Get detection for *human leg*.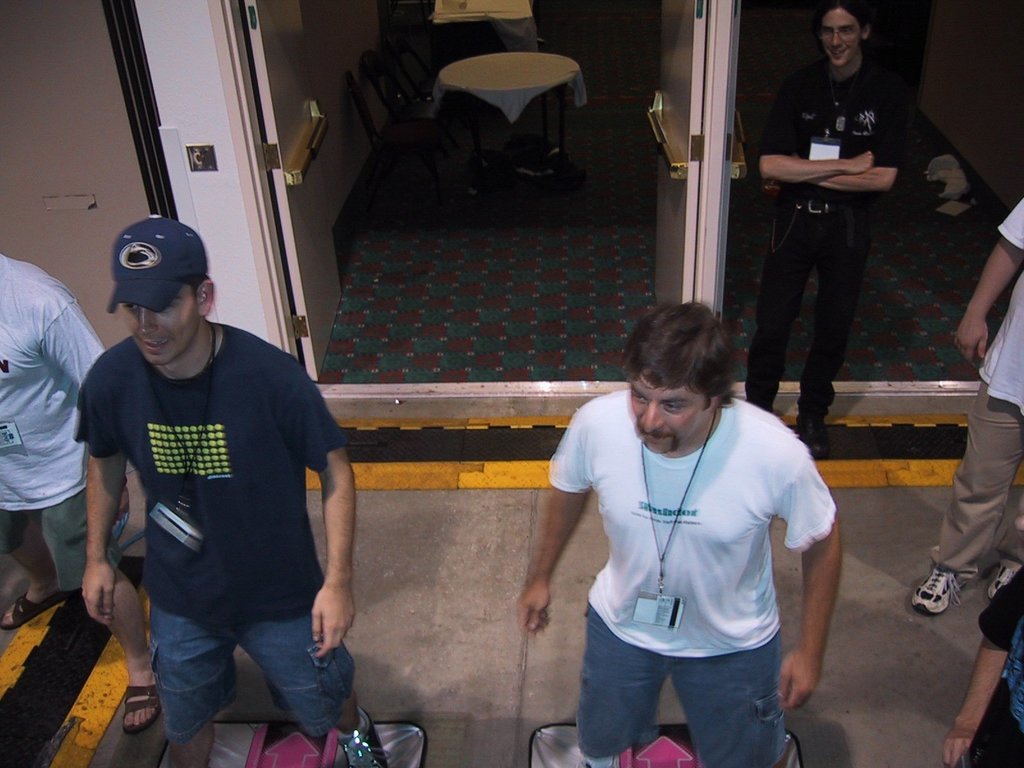
Detection: (x1=0, y1=506, x2=42, y2=633).
